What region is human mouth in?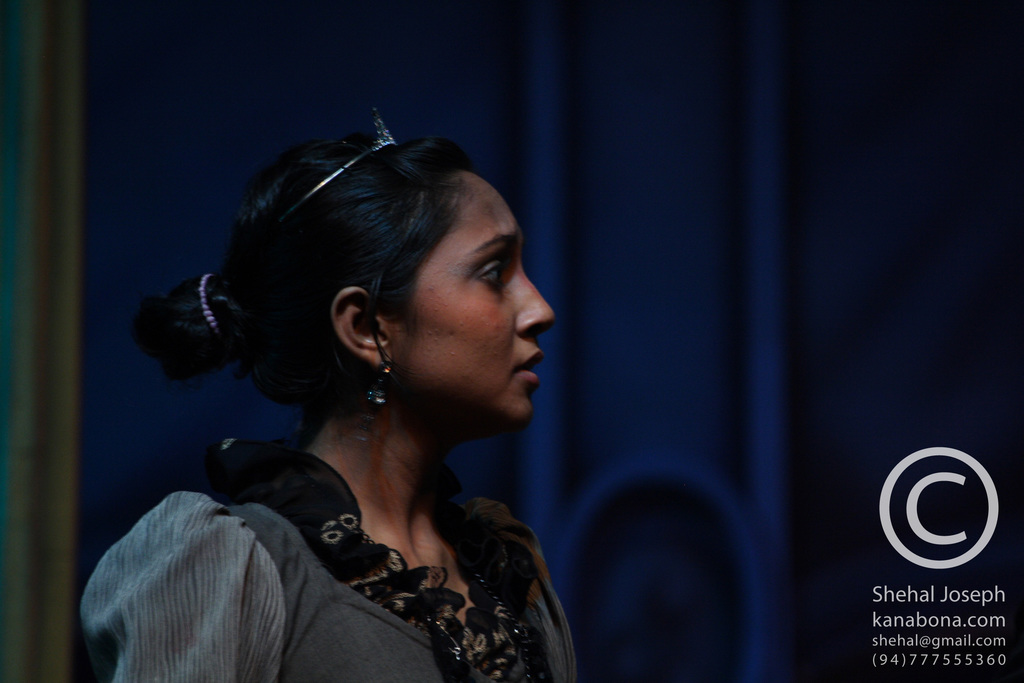
{"left": 511, "top": 343, "right": 541, "bottom": 400}.
